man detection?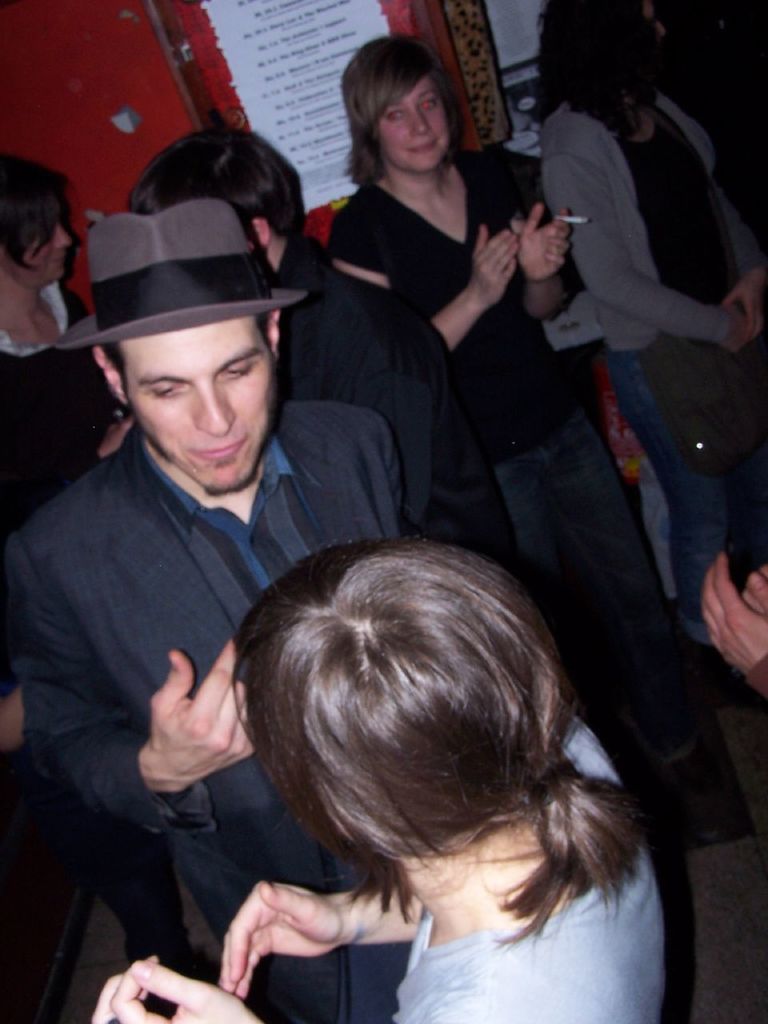
<region>123, 123, 497, 562</region>
